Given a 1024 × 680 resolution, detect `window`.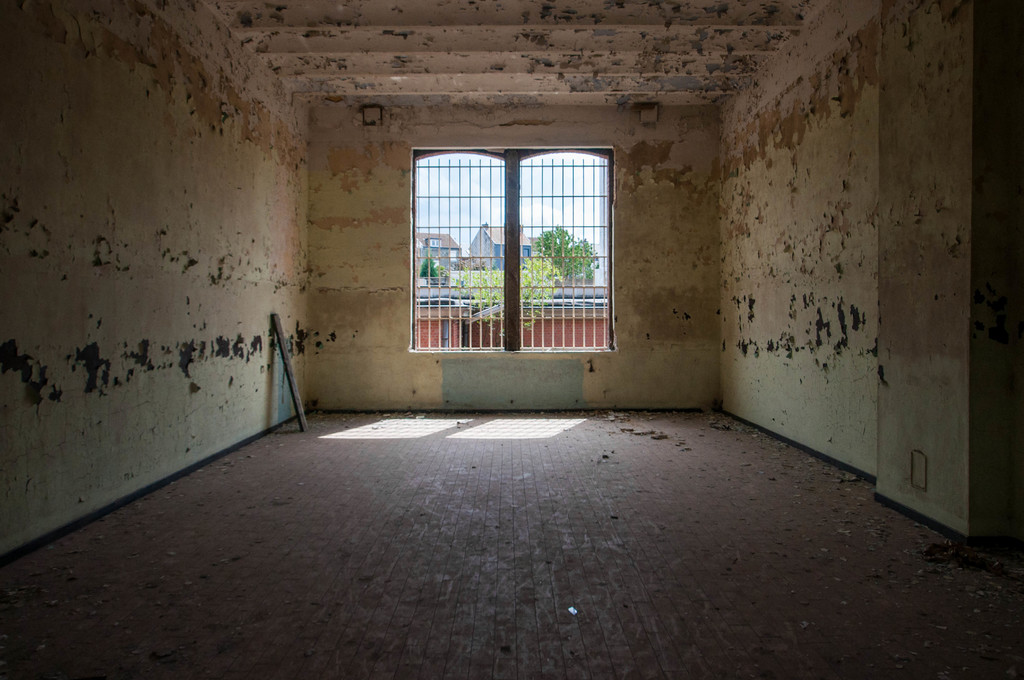
402,115,634,368.
